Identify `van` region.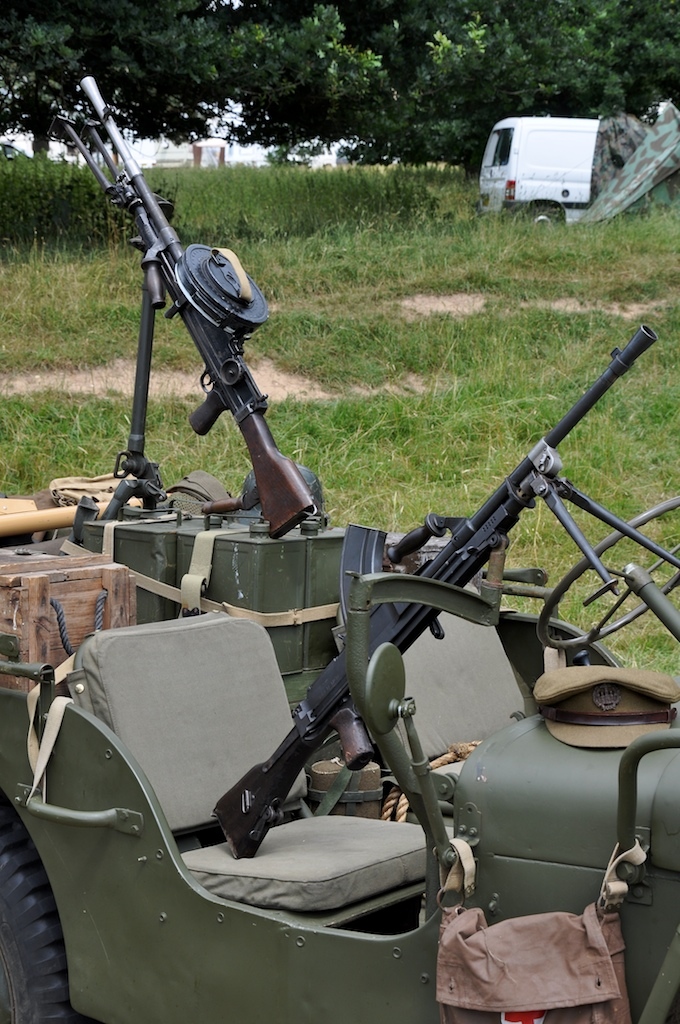
Region: l=481, t=113, r=601, b=232.
